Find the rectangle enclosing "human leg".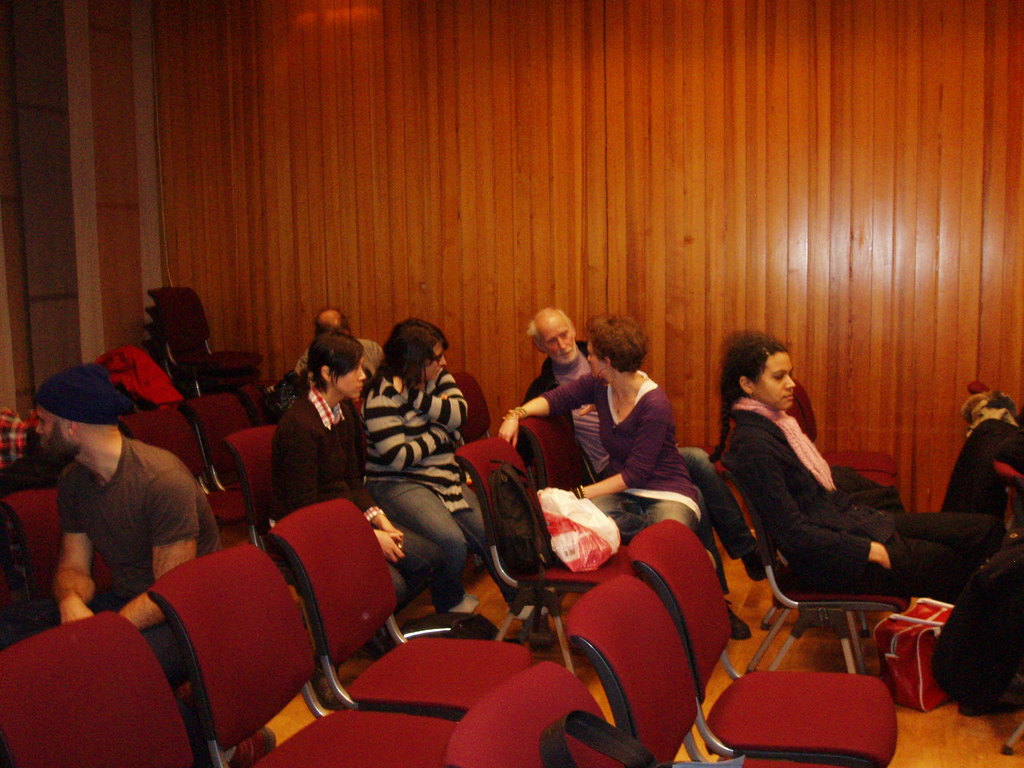
{"left": 442, "top": 474, "right": 559, "bottom": 621}.
